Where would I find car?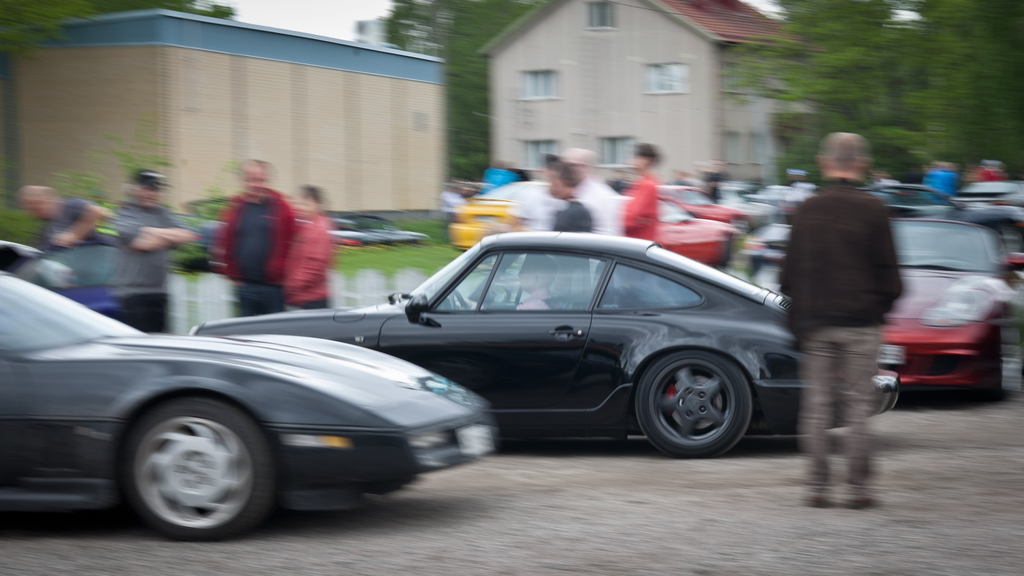
At left=332, top=213, right=429, bottom=246.
